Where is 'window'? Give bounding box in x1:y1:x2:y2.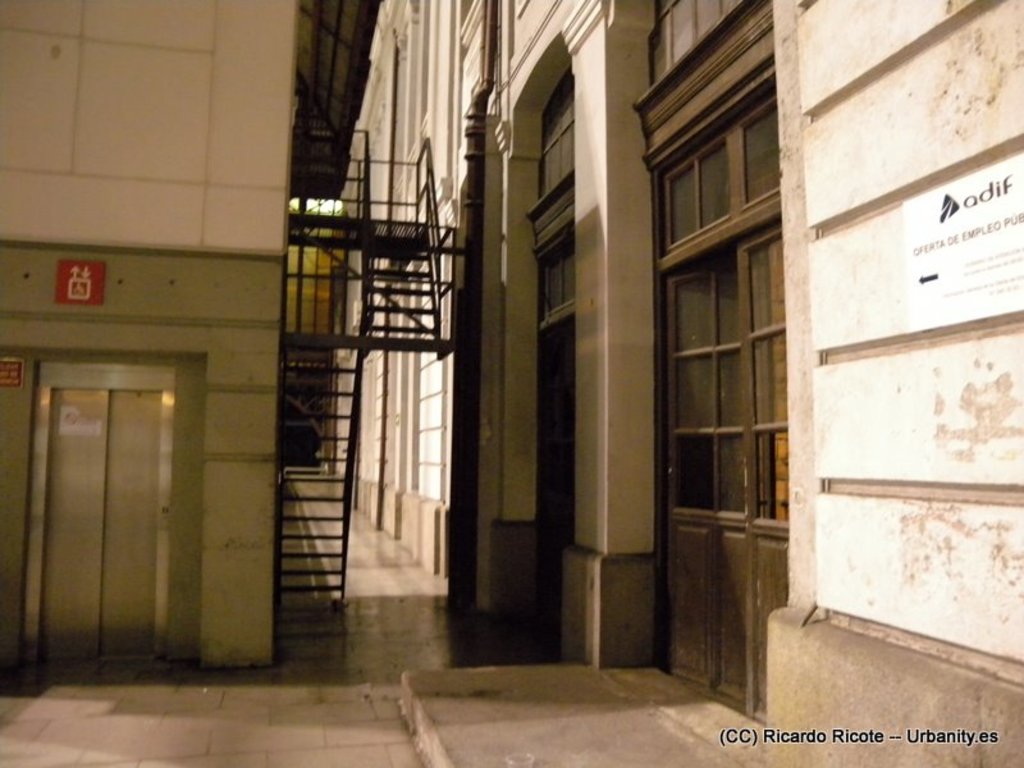
412:268:444:502.
